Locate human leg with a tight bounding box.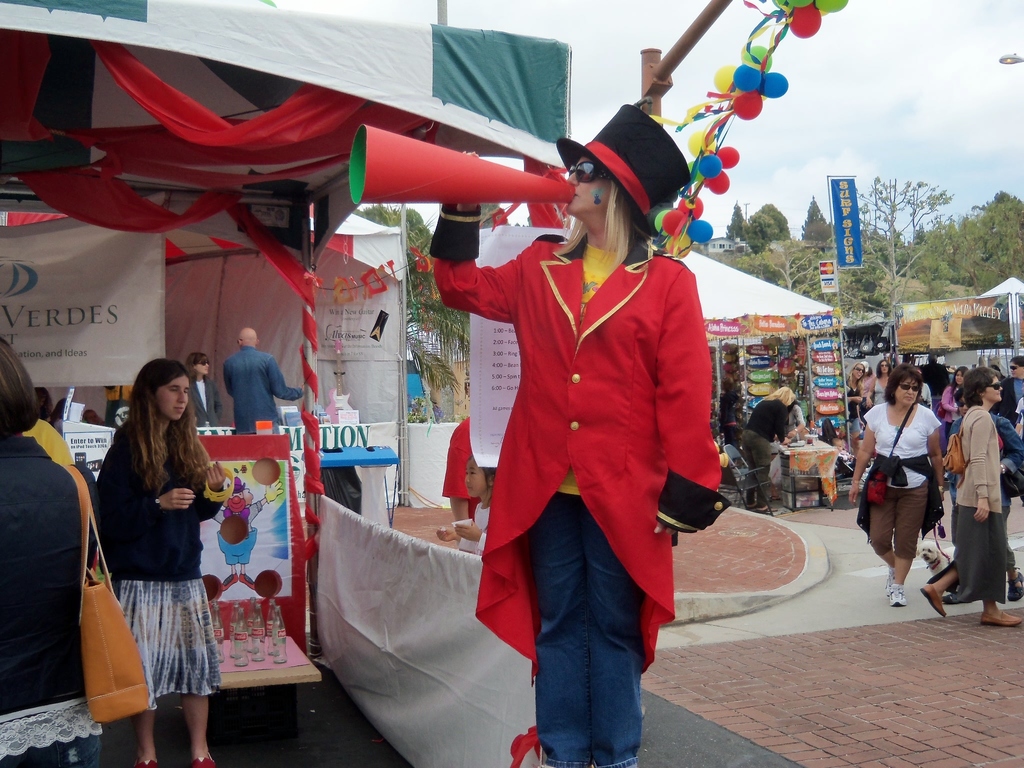
bbox=[893, 482, 927, 607].
